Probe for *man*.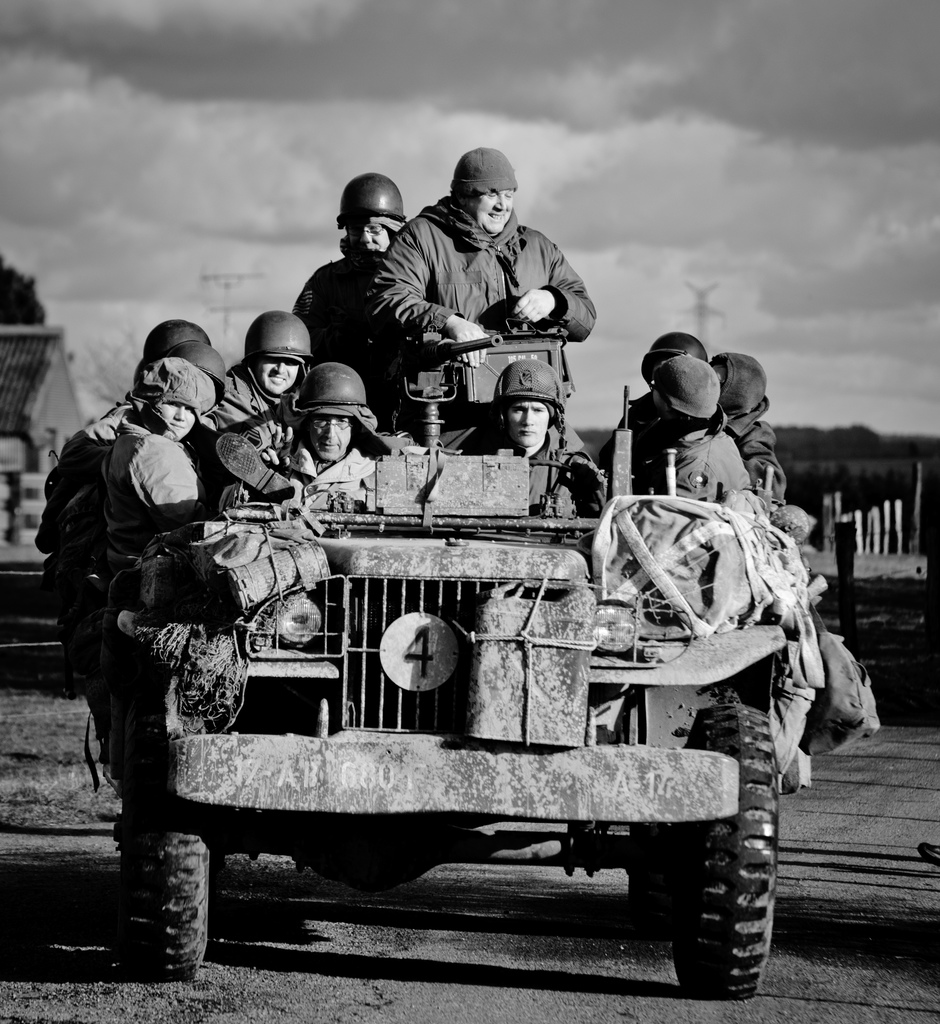
Probe result: l=207, t=305, r=312, b=455.
